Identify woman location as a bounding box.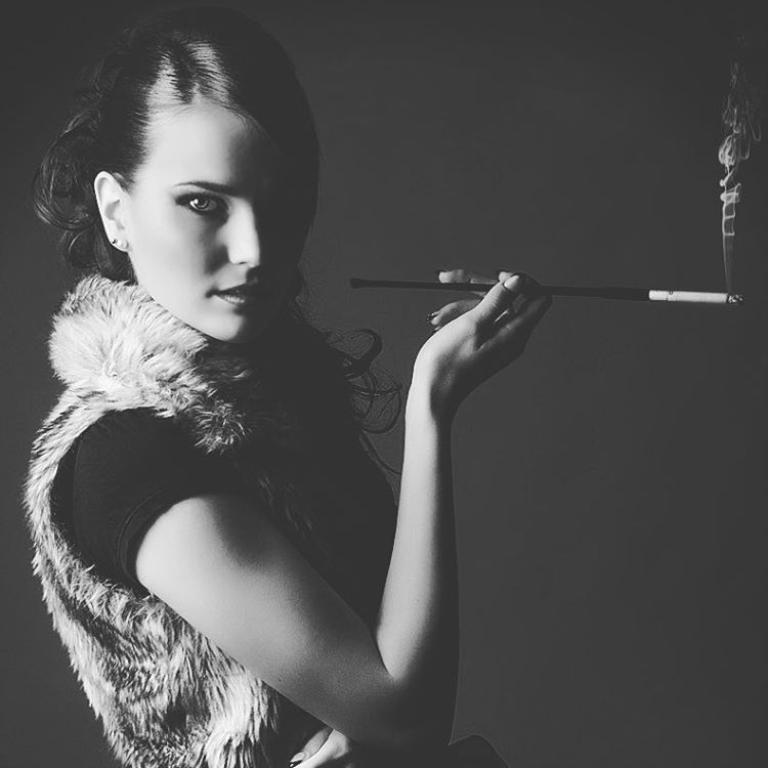
24, 0, 561, 767.
